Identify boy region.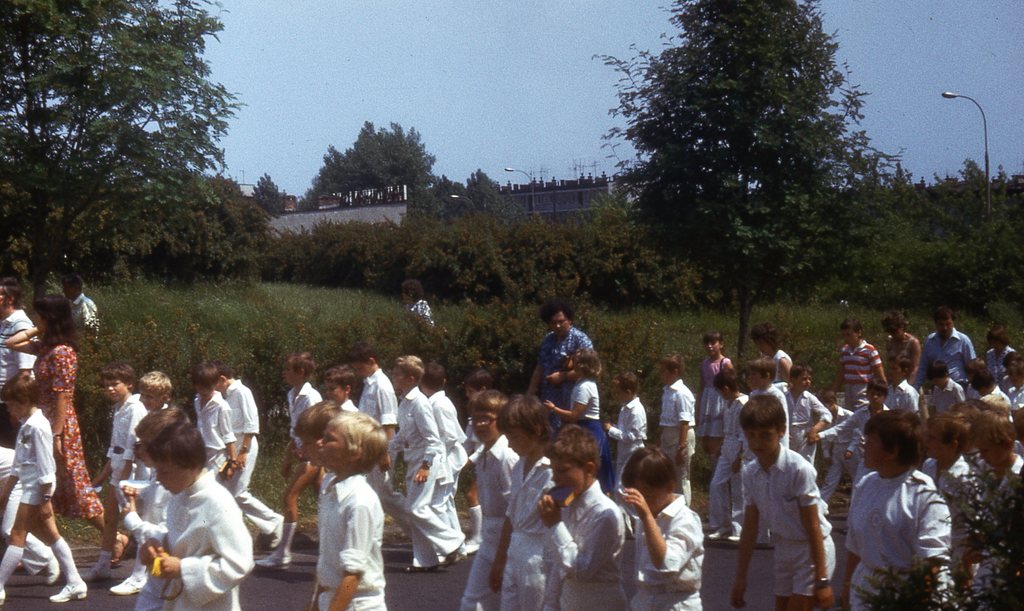
Region: select_region(120, 403, 192, 610).
